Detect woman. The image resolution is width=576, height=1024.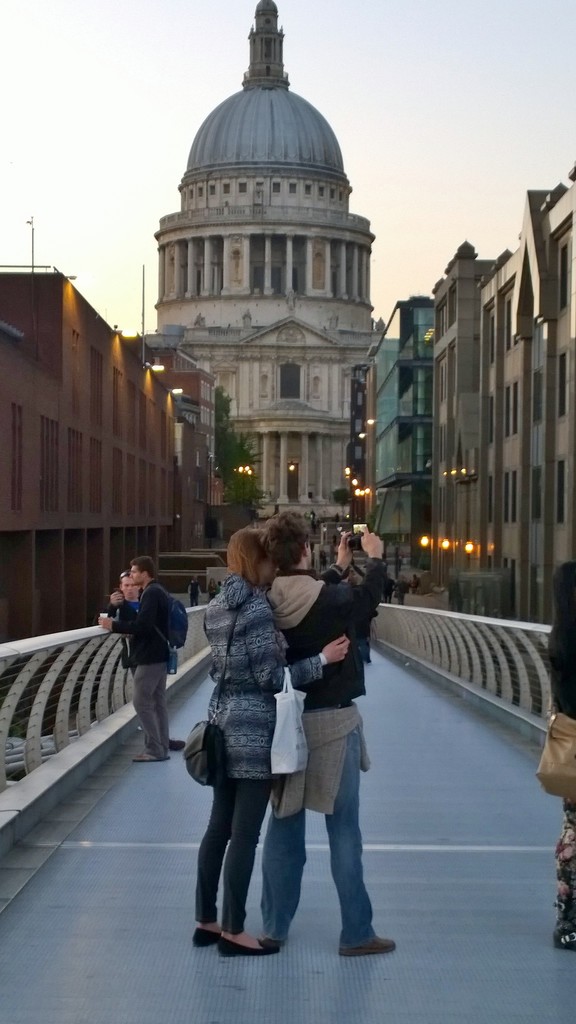
left=536, top=562, right=575, bottom=949.
